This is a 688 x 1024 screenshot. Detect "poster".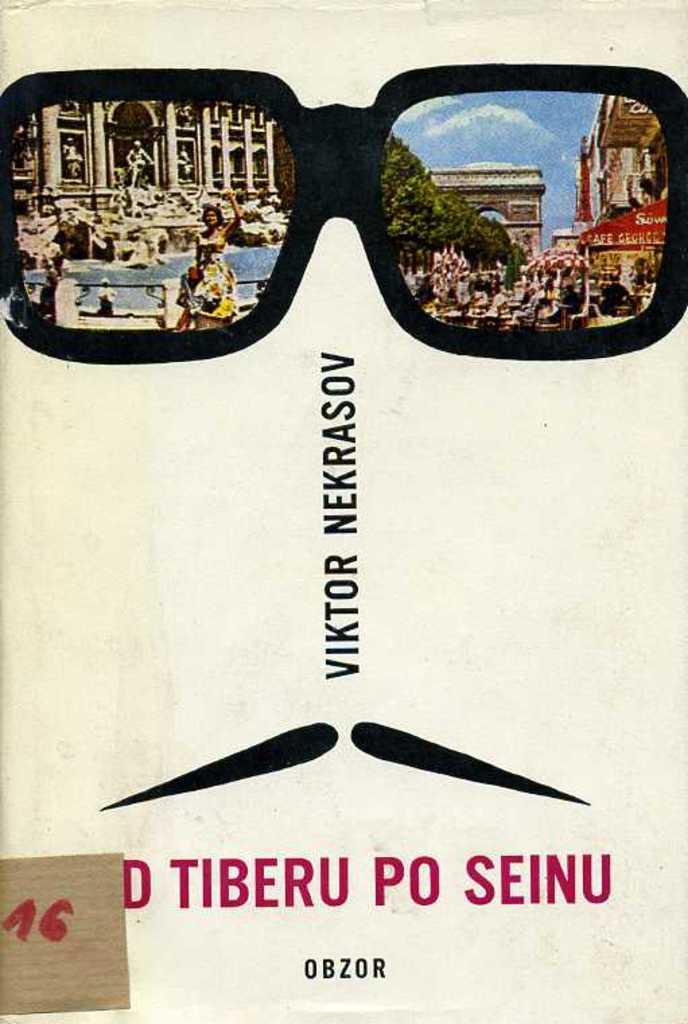
0, 0, 687, 1023.
